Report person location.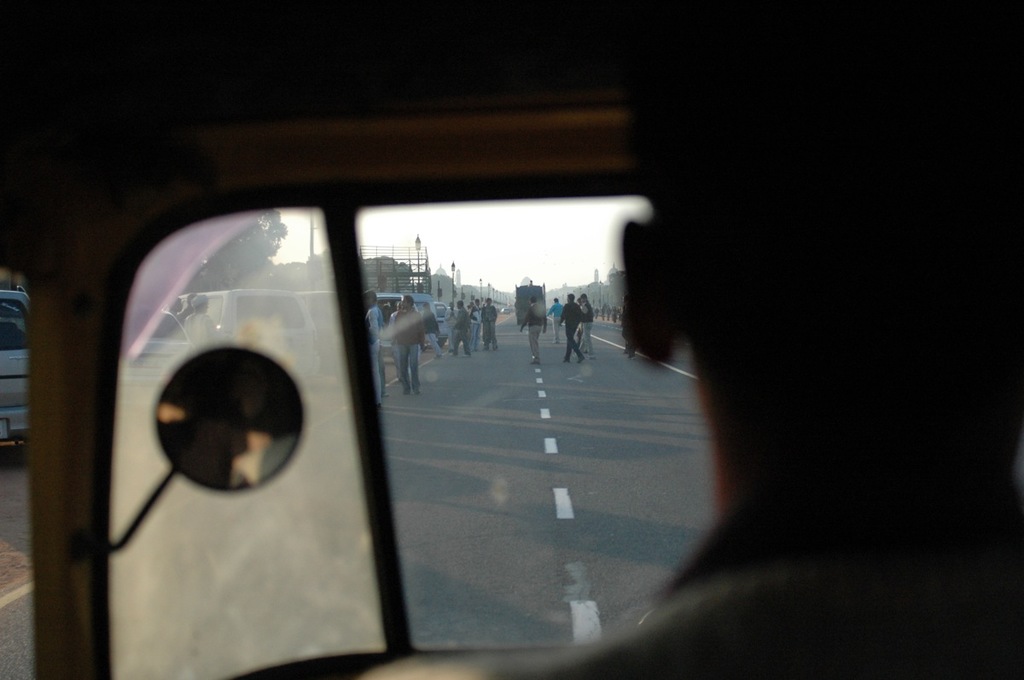
Report: box(425, 304, 442, 359).
